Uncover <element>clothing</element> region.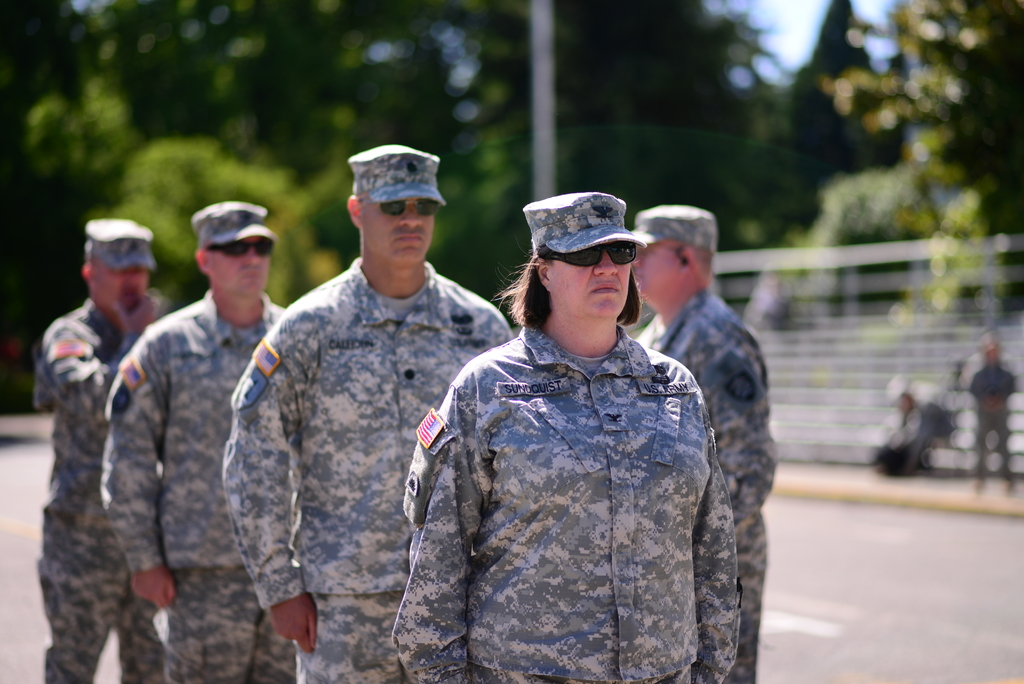
Uncovered: rect(624, 278, 783, 683).
